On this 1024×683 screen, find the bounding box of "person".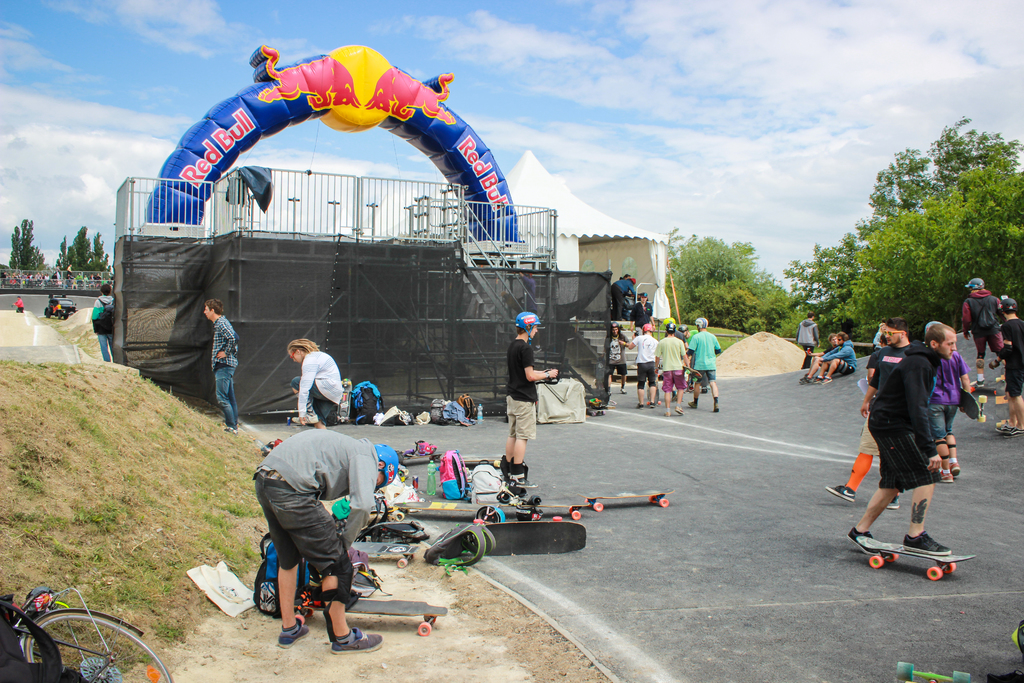
Bounding box: (x1=959, y1=269, x2=1005, y2=379).
